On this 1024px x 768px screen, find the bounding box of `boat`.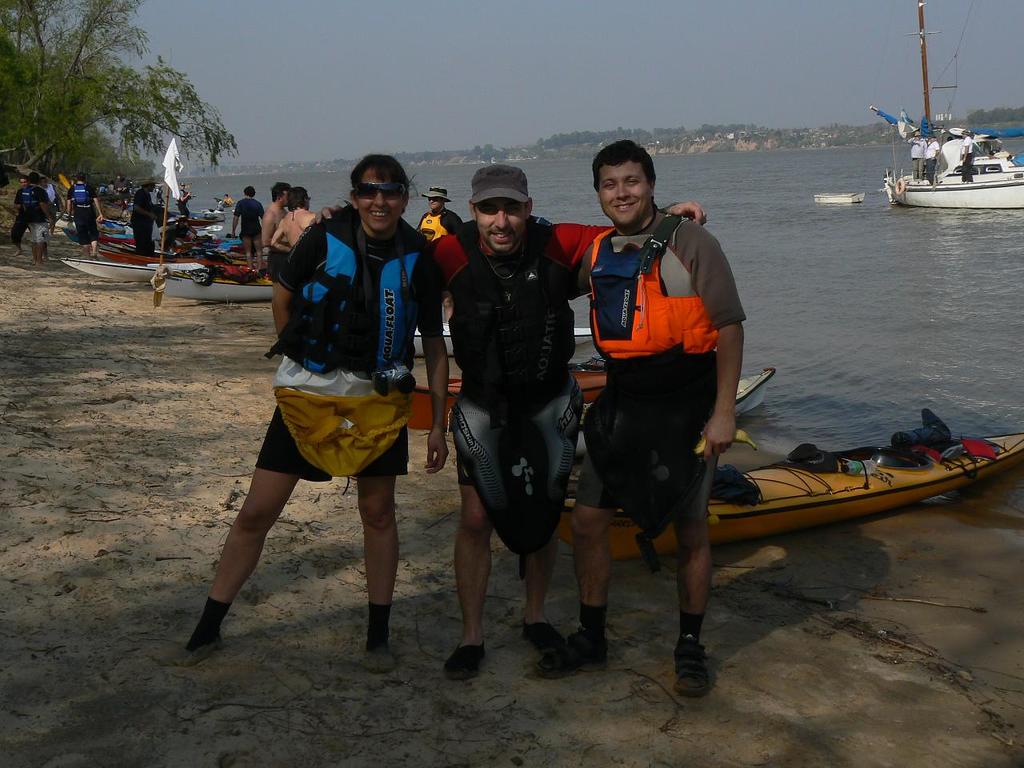
Bounding box: 852/52/1023/202.
